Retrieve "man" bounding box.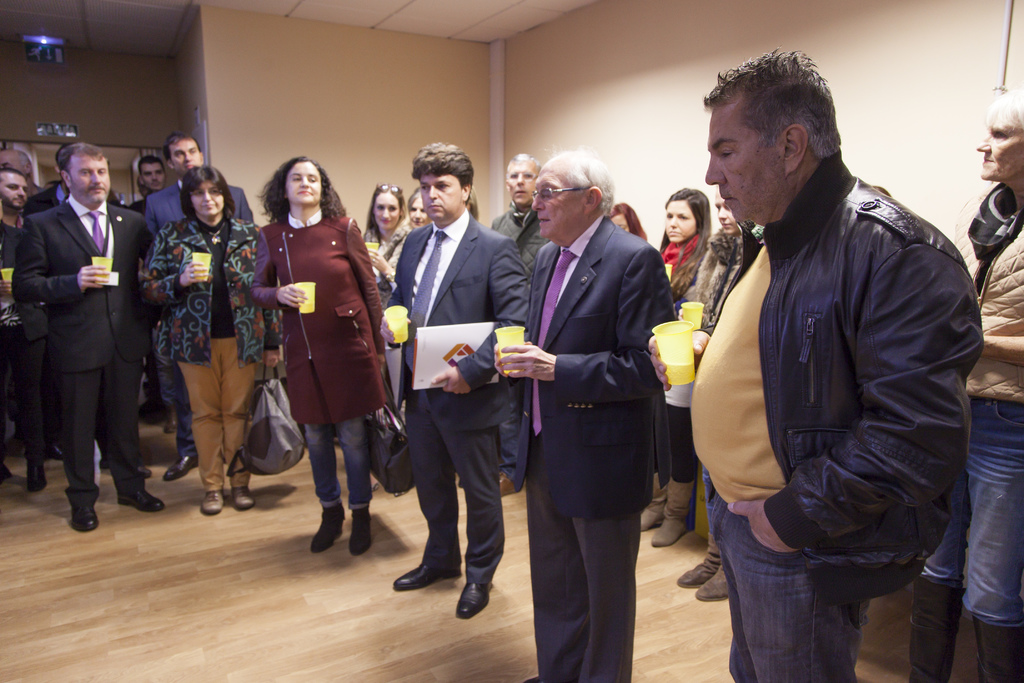
Bounding box: (20,142,124,224).
